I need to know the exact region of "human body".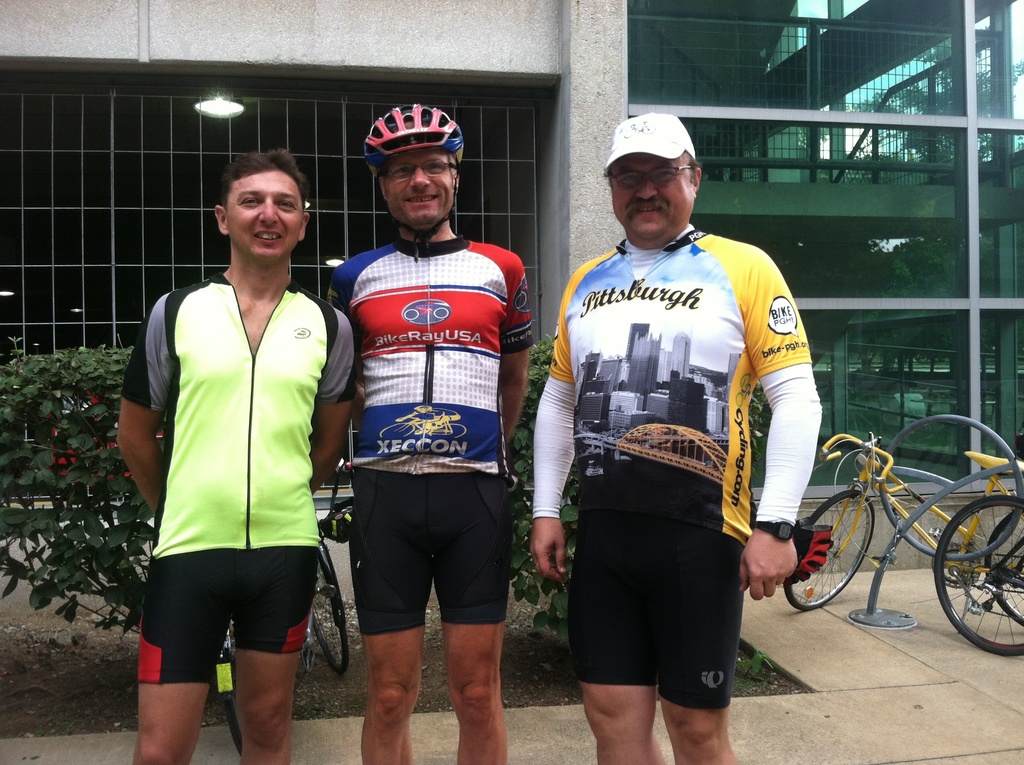
Region: left=139, top=180, right=340, bottom=764.
